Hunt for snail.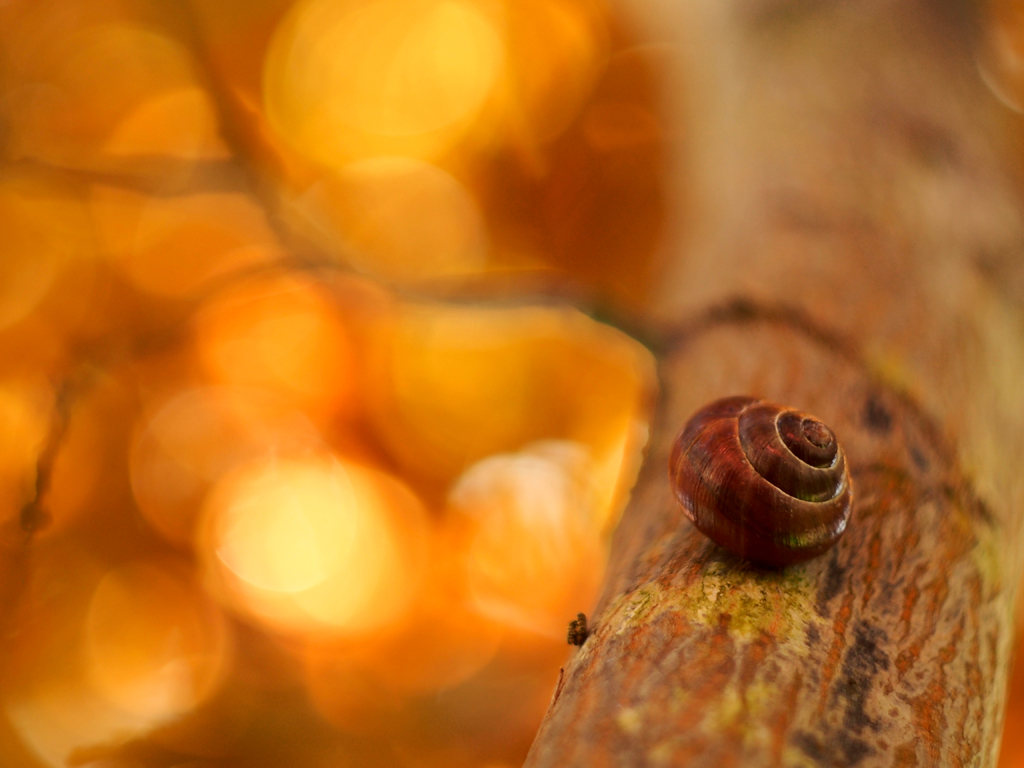
Hunted down at [x1=668, y1=393, x2=861, y2=568].
